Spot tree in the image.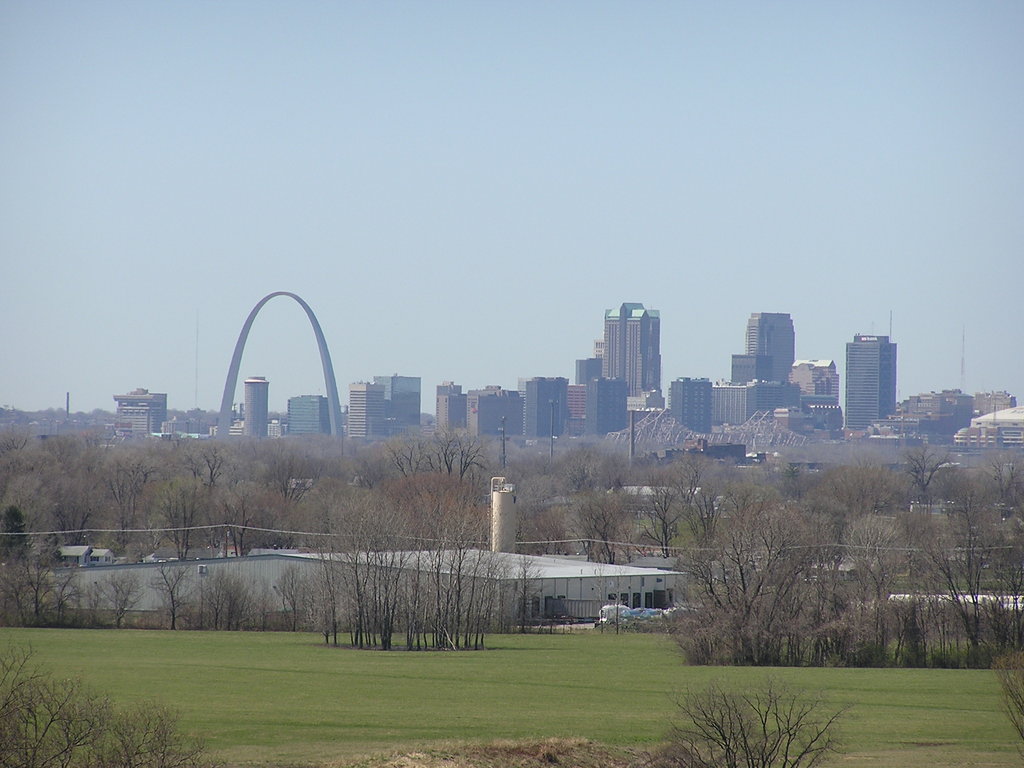
tree found at BBox(946, 525, 1023, 745).
